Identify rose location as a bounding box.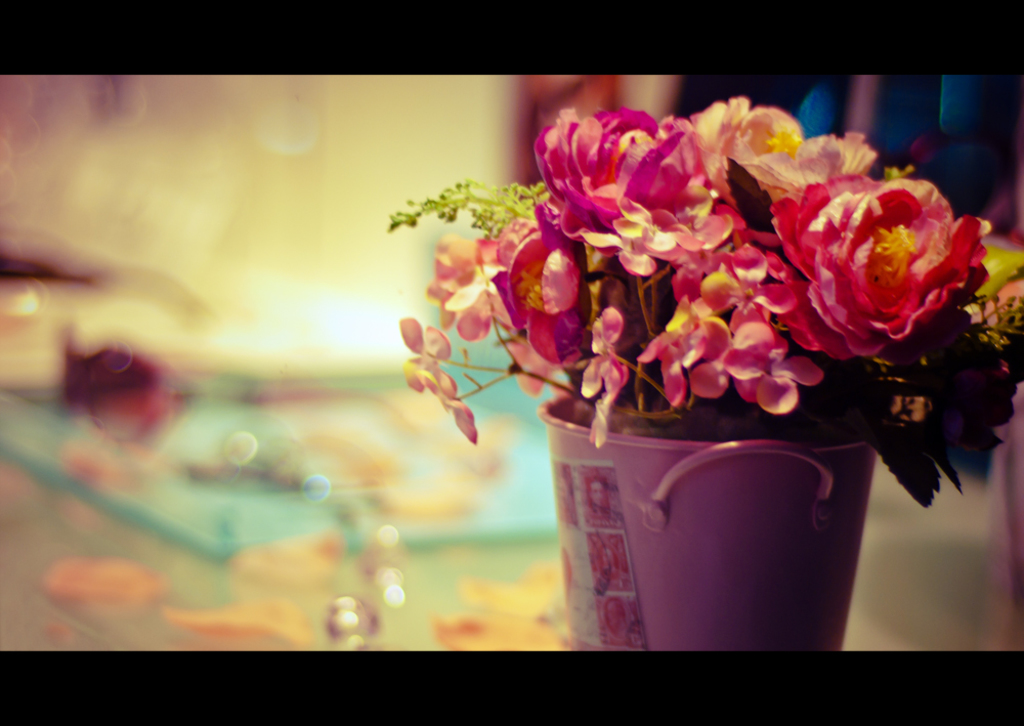
x1=536 y1=101 x2=711 y2=246.
